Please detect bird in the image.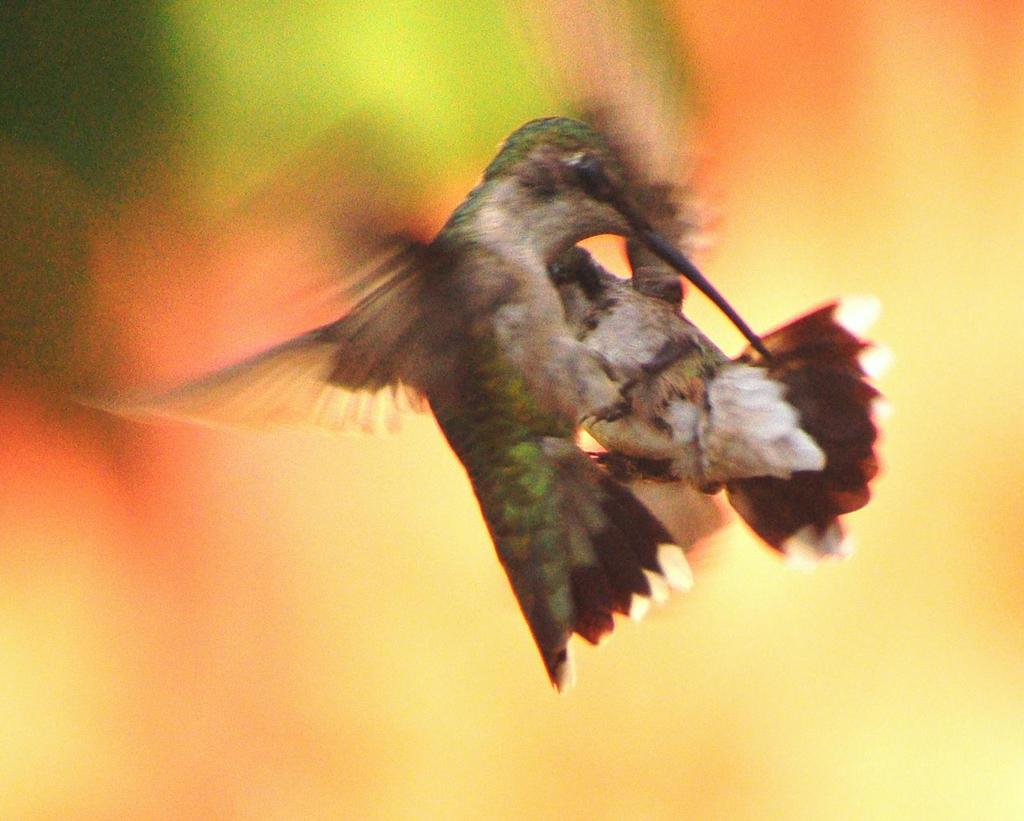
[118, 108, 834, 673].
